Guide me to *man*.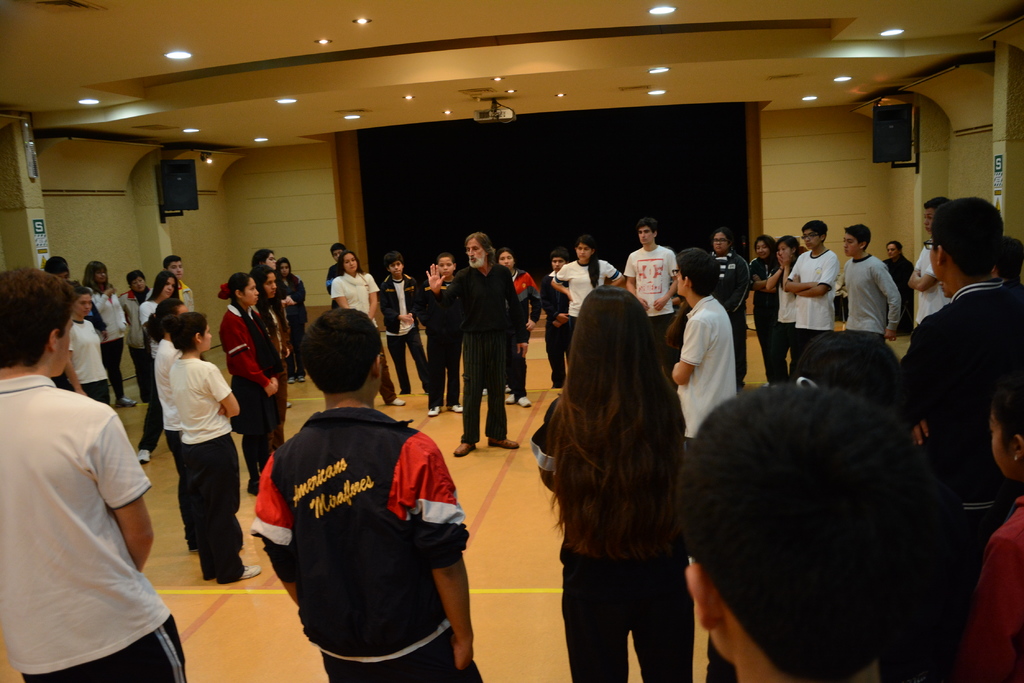
Guidance: crop(245, 305, 485, 682).
